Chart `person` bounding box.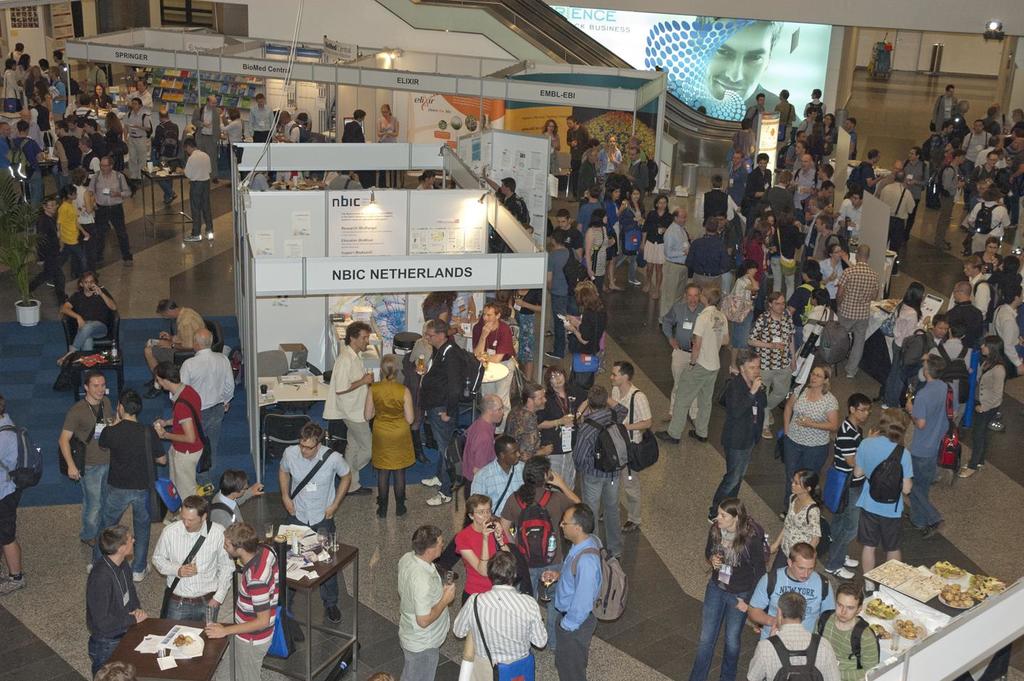
Charted: (121,100,149,184).
